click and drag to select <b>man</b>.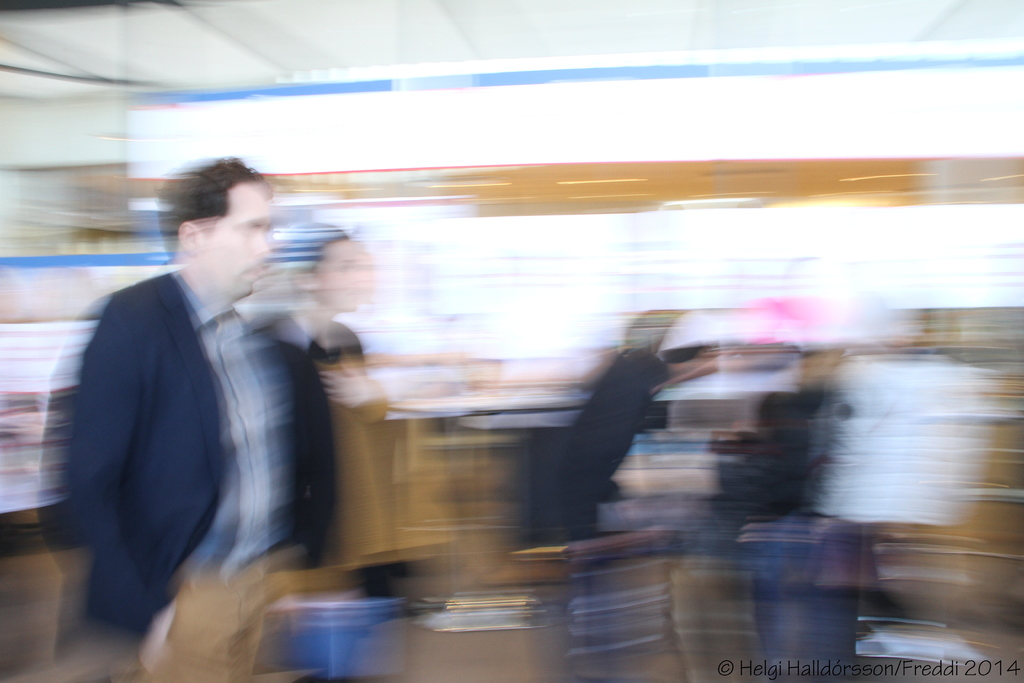
Selection: crop(39, 121, 355, 668).
